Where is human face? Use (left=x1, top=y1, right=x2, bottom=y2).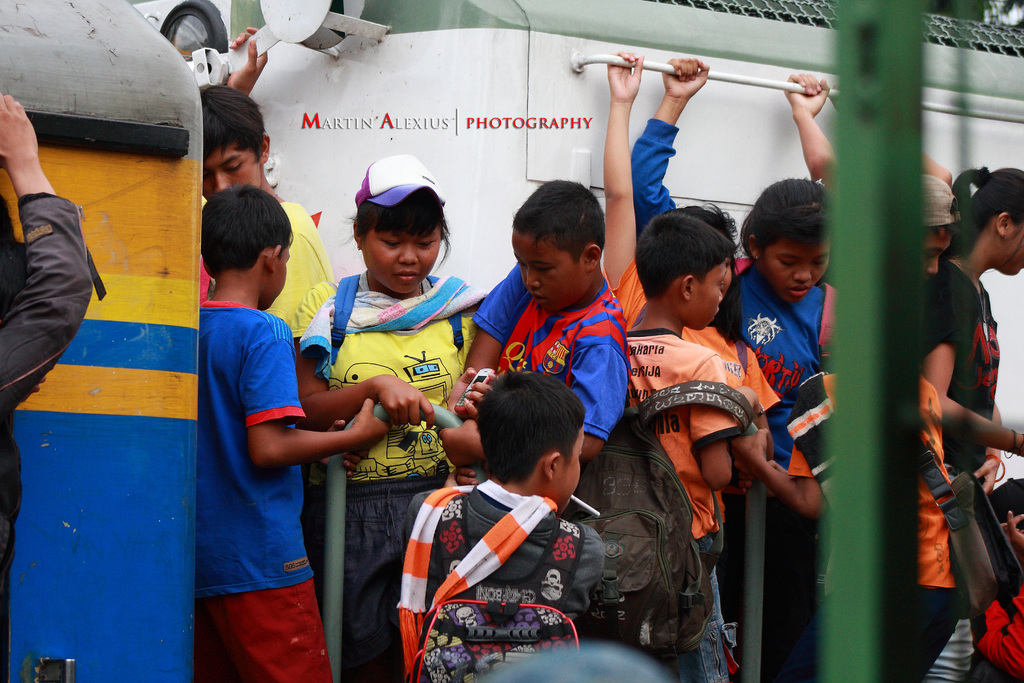
(left=199, top=136, right=270, bottom=193).
